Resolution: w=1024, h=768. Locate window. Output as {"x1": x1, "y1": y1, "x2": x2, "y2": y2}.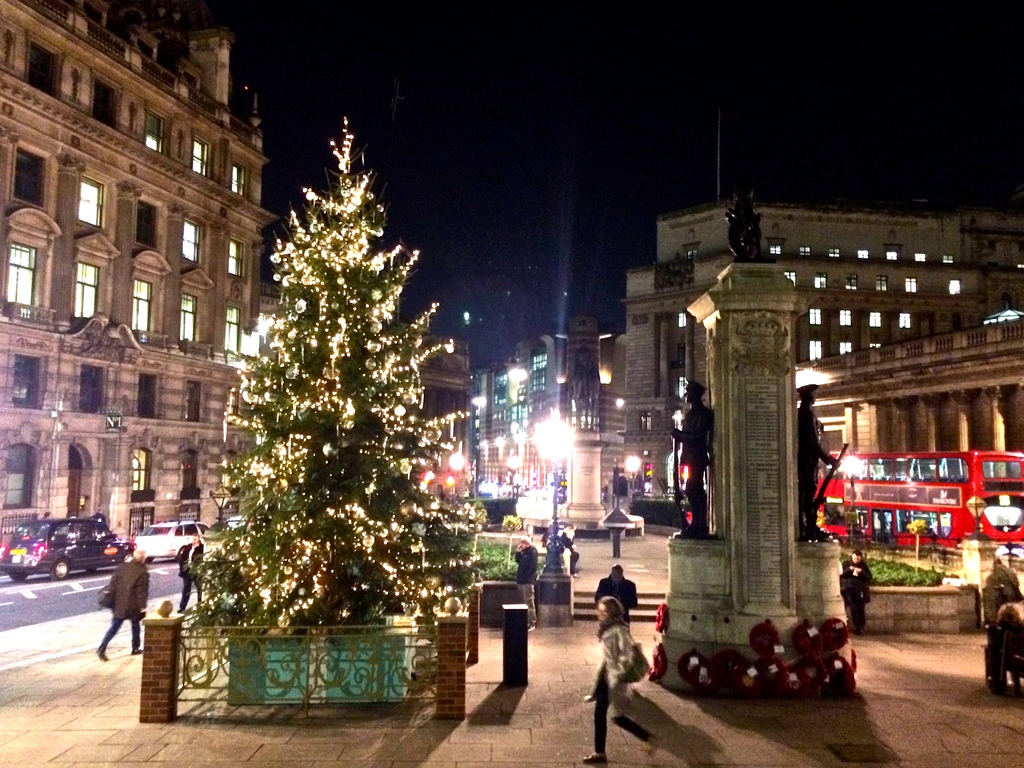
{"x1": 134, "y1": 284, "x2": 151, "y2": 339}.
